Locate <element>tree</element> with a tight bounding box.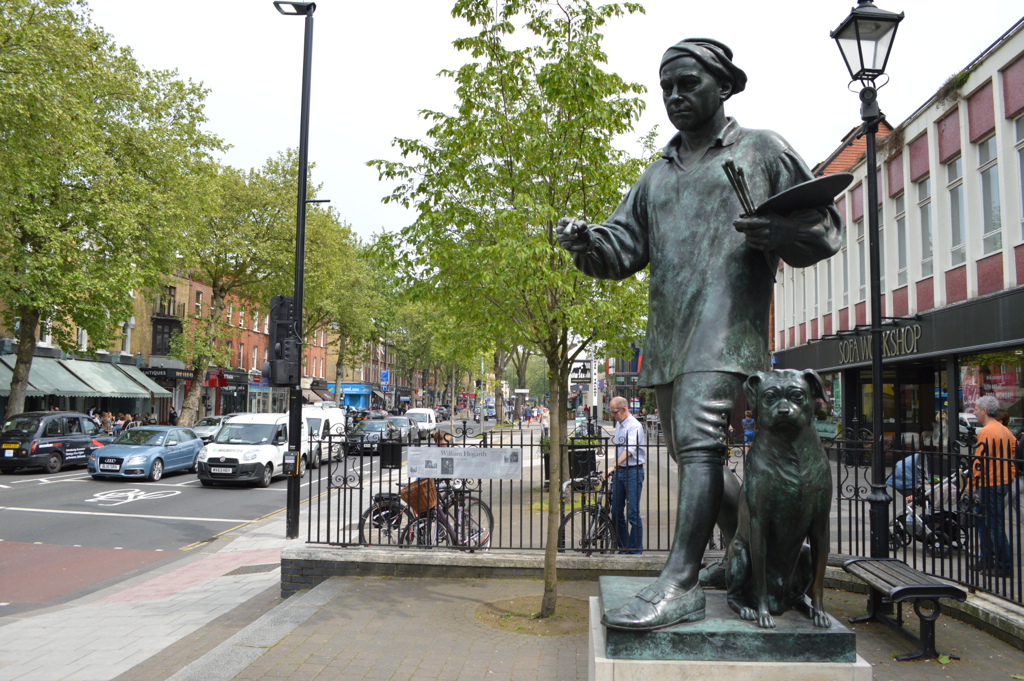
Rect(360, 0, 647, 602).
